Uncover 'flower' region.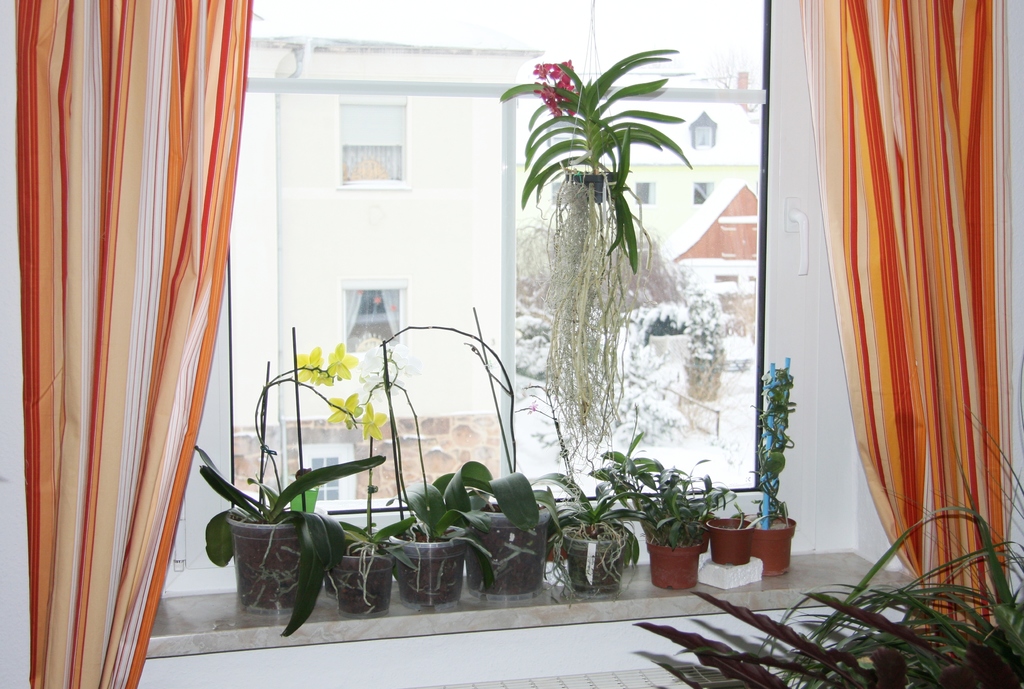
Uncovered: (x1=326, y1=342, x2=361, y2=380).
